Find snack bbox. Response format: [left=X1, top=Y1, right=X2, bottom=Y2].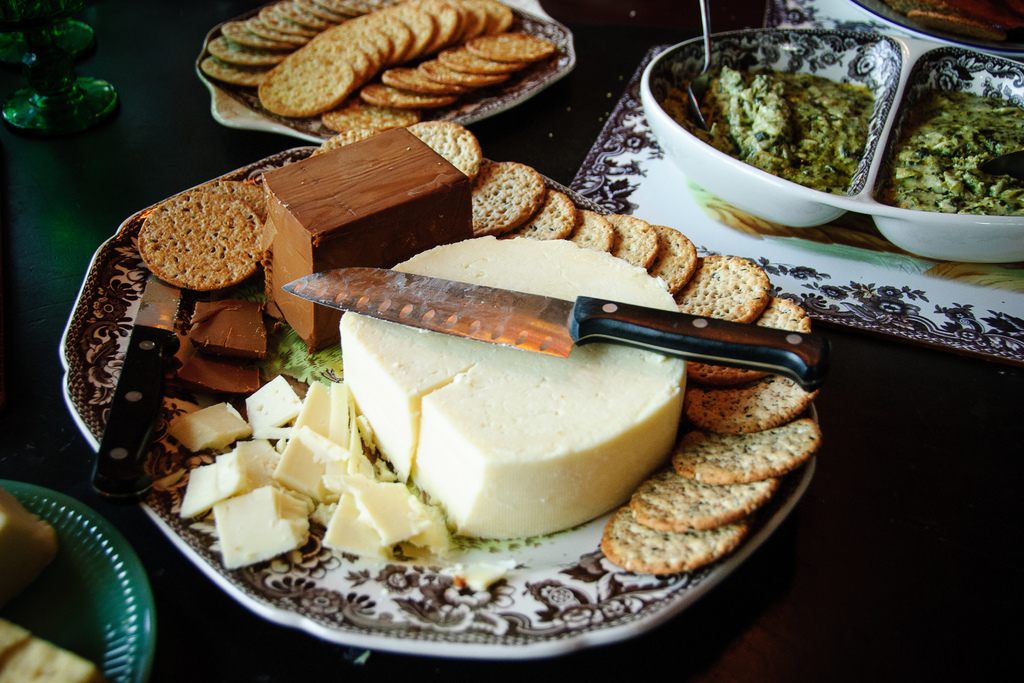
[left=673, top=248, right=764, bottom=327].
